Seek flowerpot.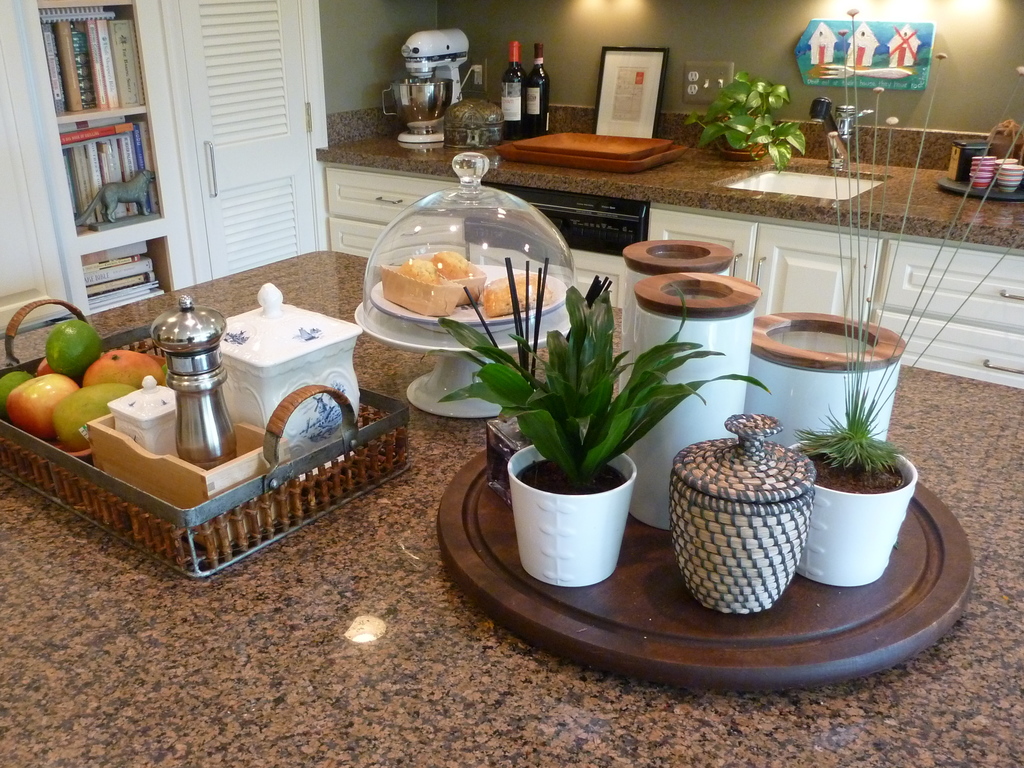
<region>497, 413, 656, 589</region>.
